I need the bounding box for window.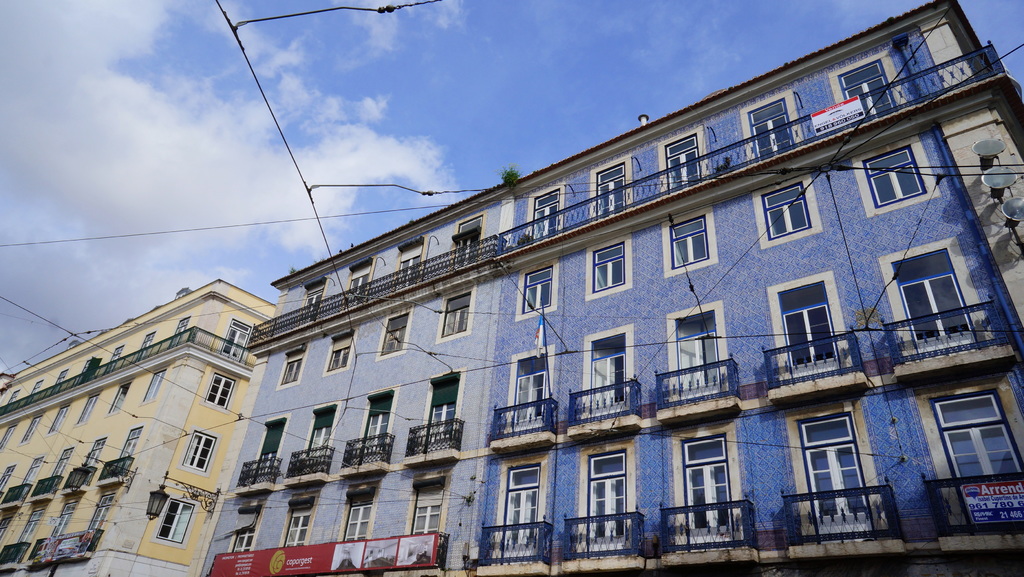
Here it is: select_region(138, 368, 168, 399).
